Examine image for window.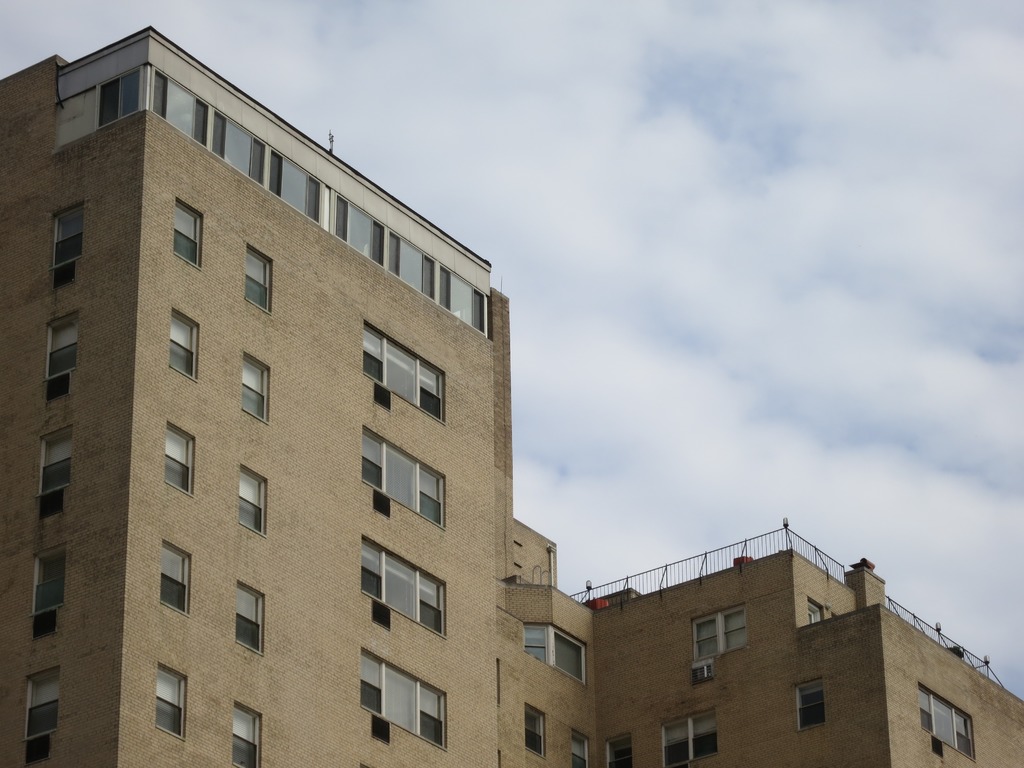
Examination result: [x1=26, y1=669, x2=58, y2=767].
